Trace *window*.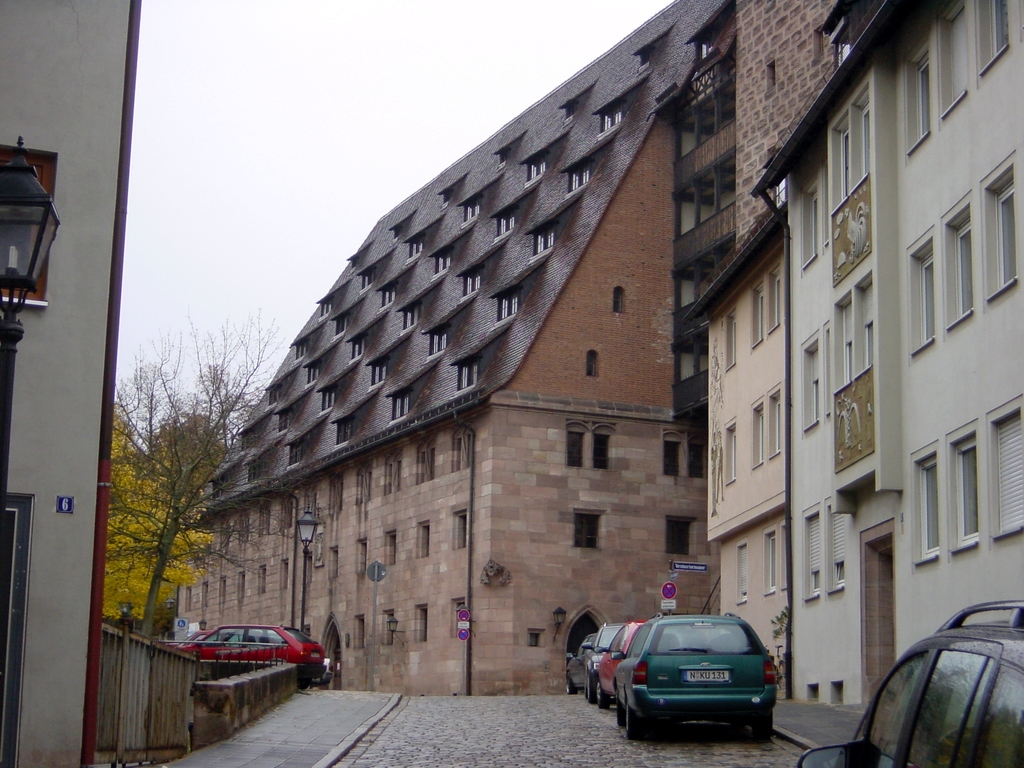
Traced to rect(599, 102, 623, 135).
